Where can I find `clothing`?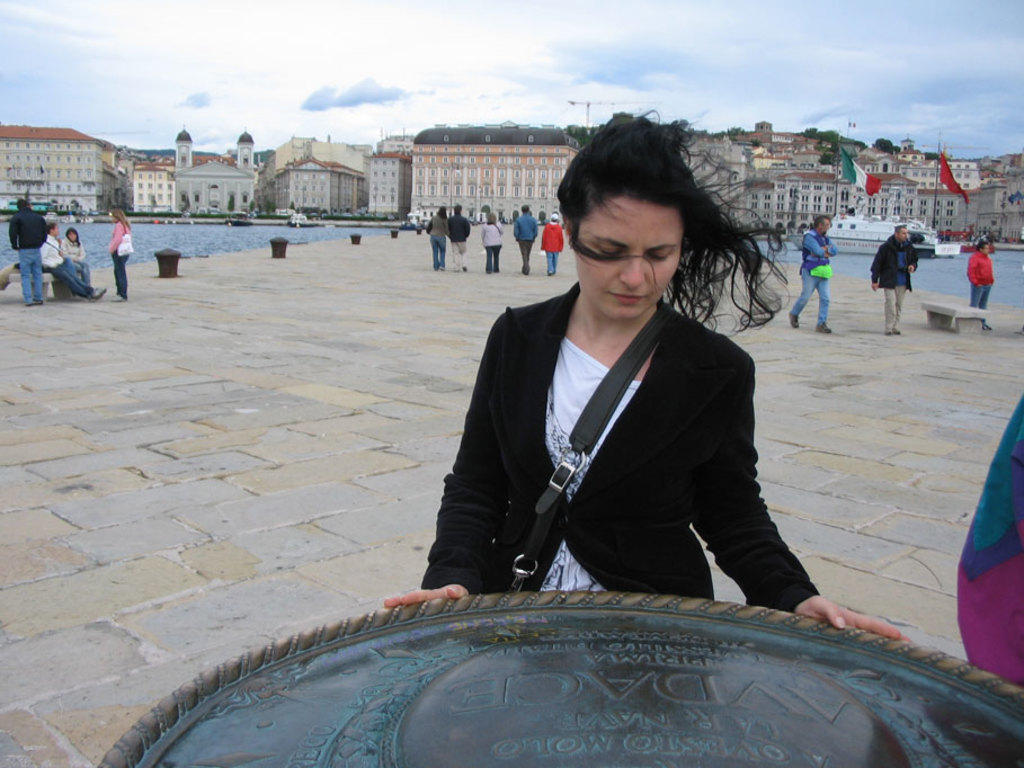
You can find it at 424 213 445 269.
